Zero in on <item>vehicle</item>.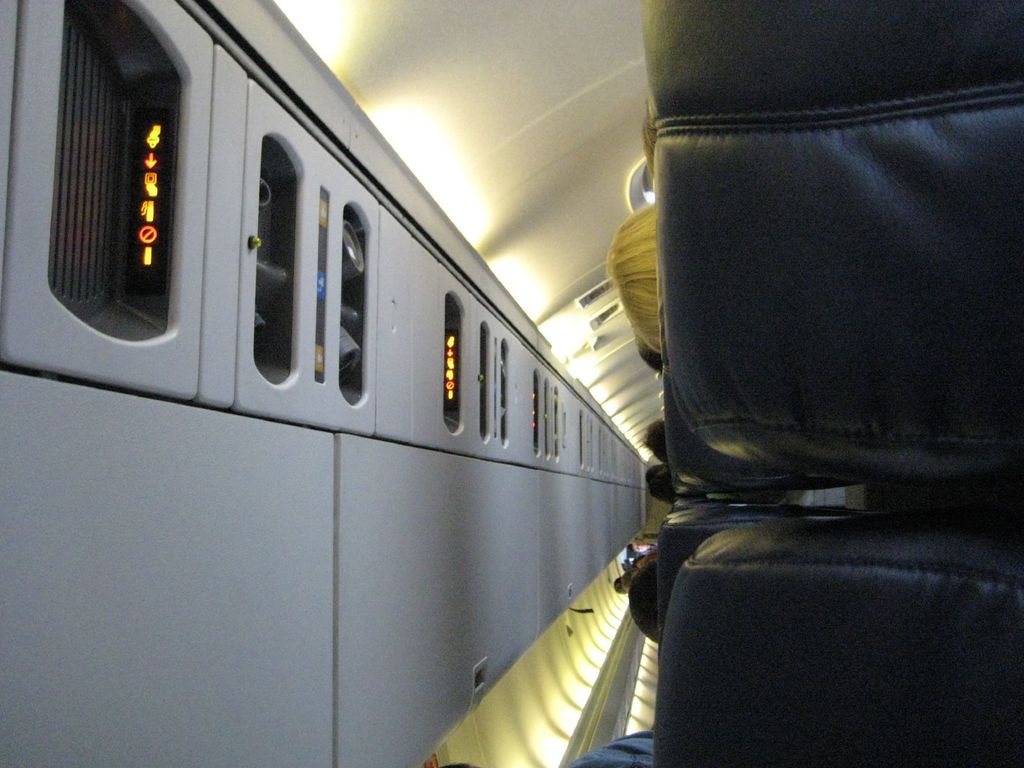
Zeroed in: rect(0, 0, 1023, 767).
